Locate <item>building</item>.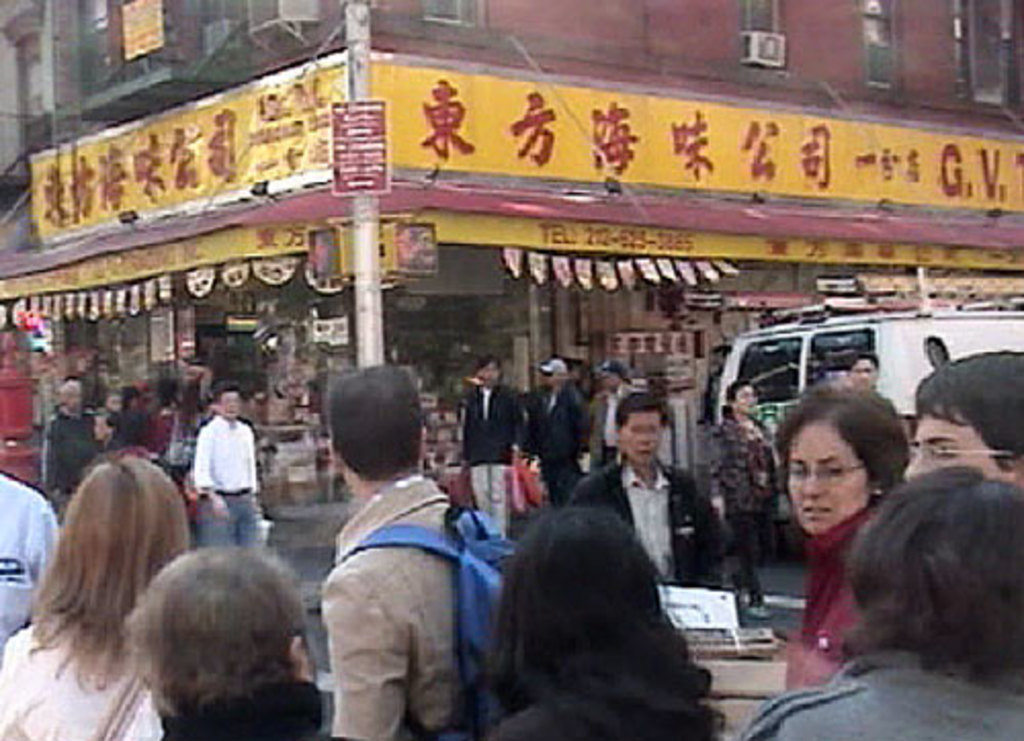
Bounding box: <box>0,0,1022,499</box>.
